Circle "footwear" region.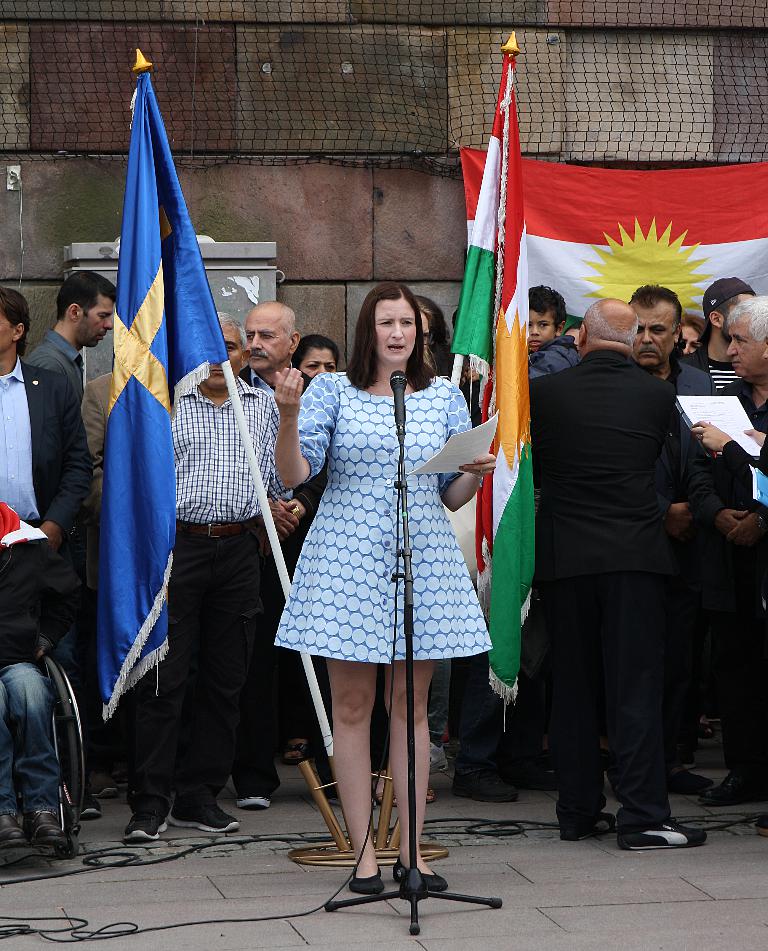
Region: pyautogui.locateOnScreen(349, 864, 391, 893).
